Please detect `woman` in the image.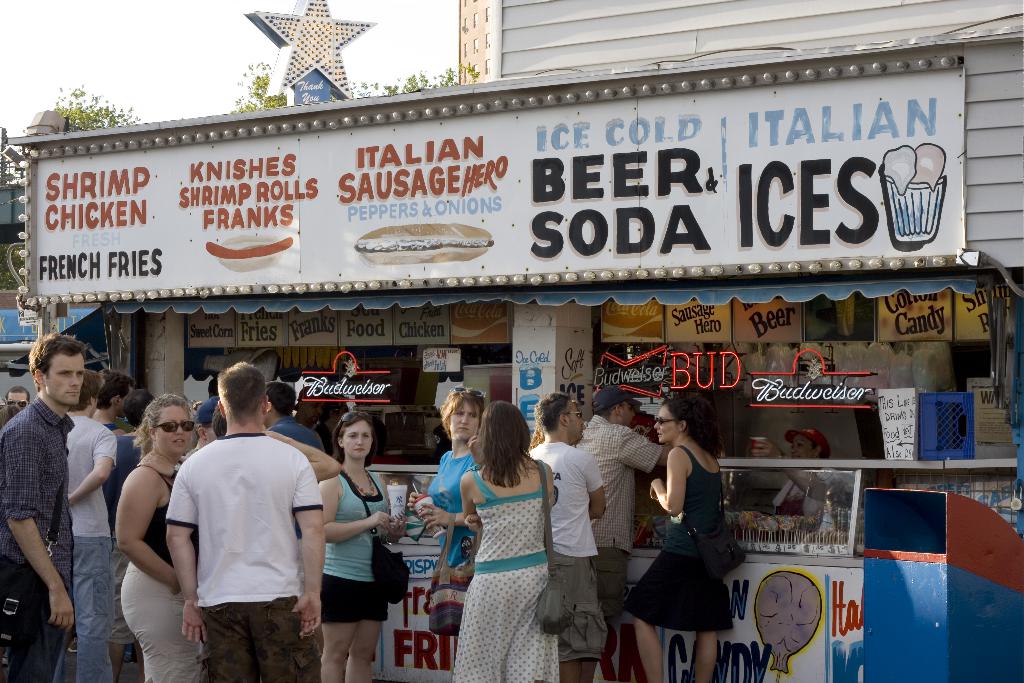
<bbox>461, 397, 554, 682</bbox>.
